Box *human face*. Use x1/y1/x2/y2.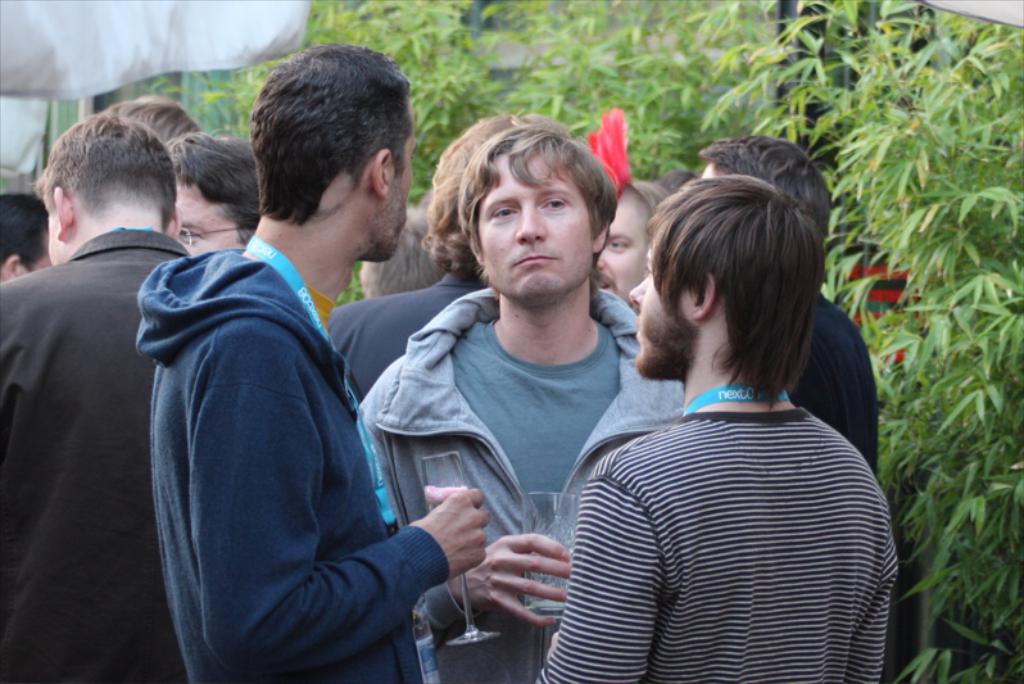
476/155/589/293.
